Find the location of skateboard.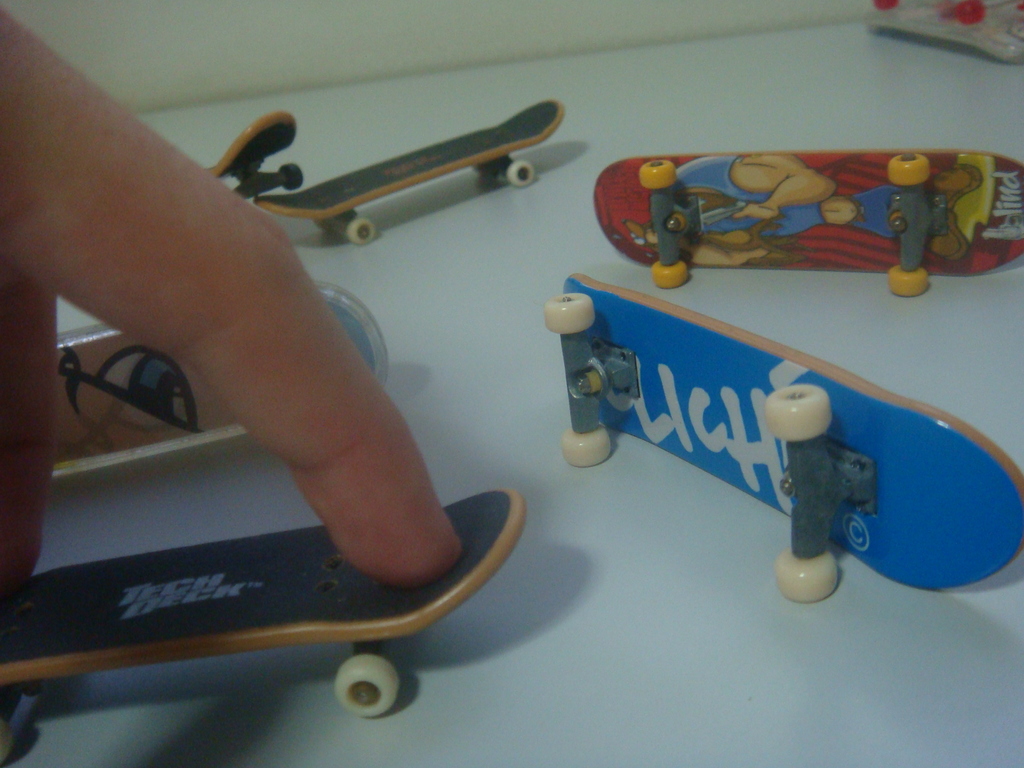
Location: box(591, 150, 1023, 290).
